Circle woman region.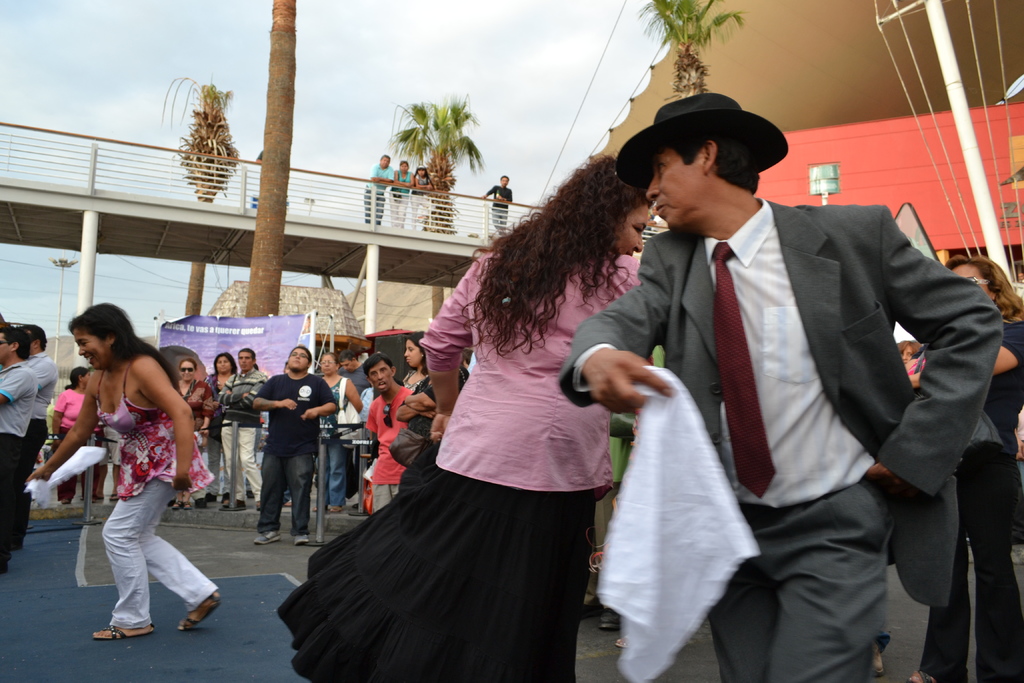
Region: select_region(400, 333, 435, 399).
